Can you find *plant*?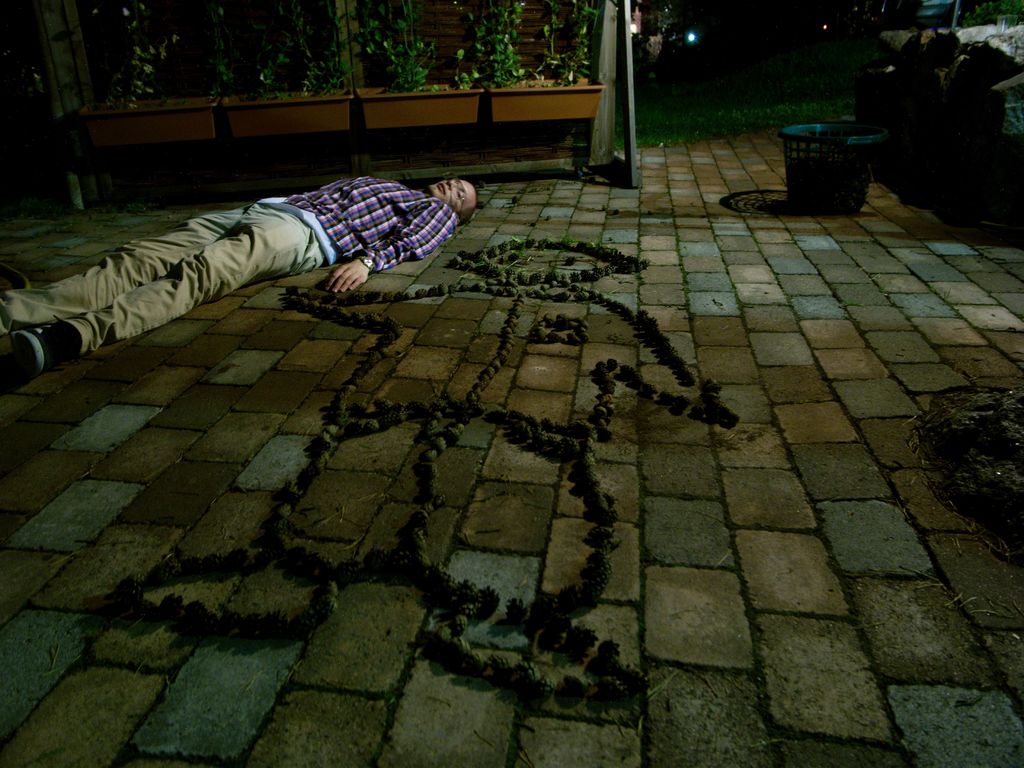
Yes, bounding box: left=301, top=0, right=353, bottom=99.
